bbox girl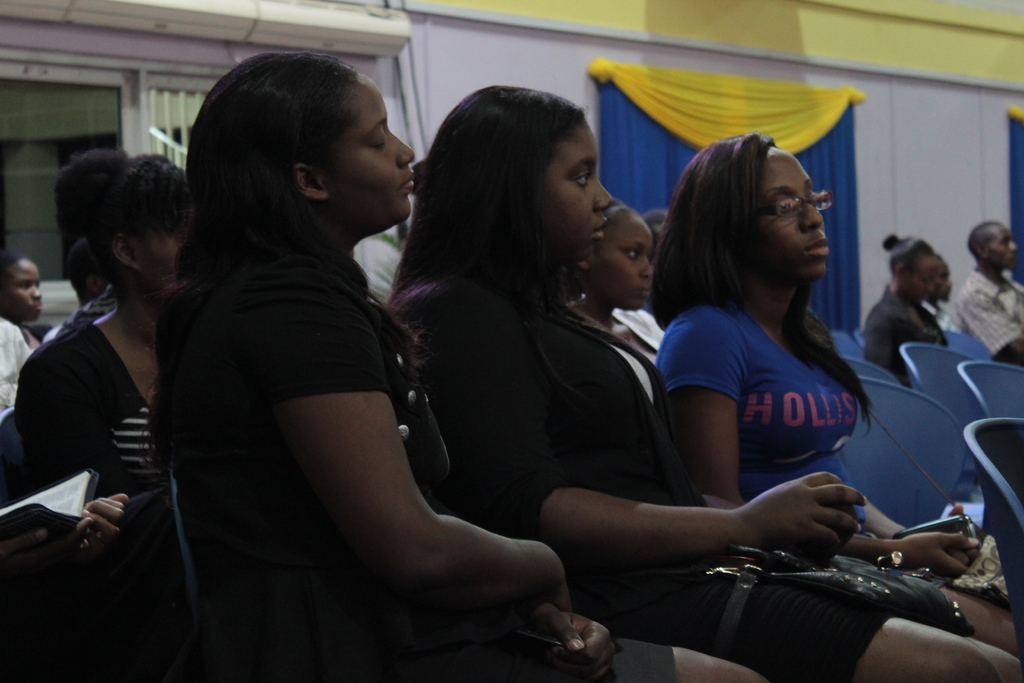
[x1=140, y1=53, x2=765, y2=682]
